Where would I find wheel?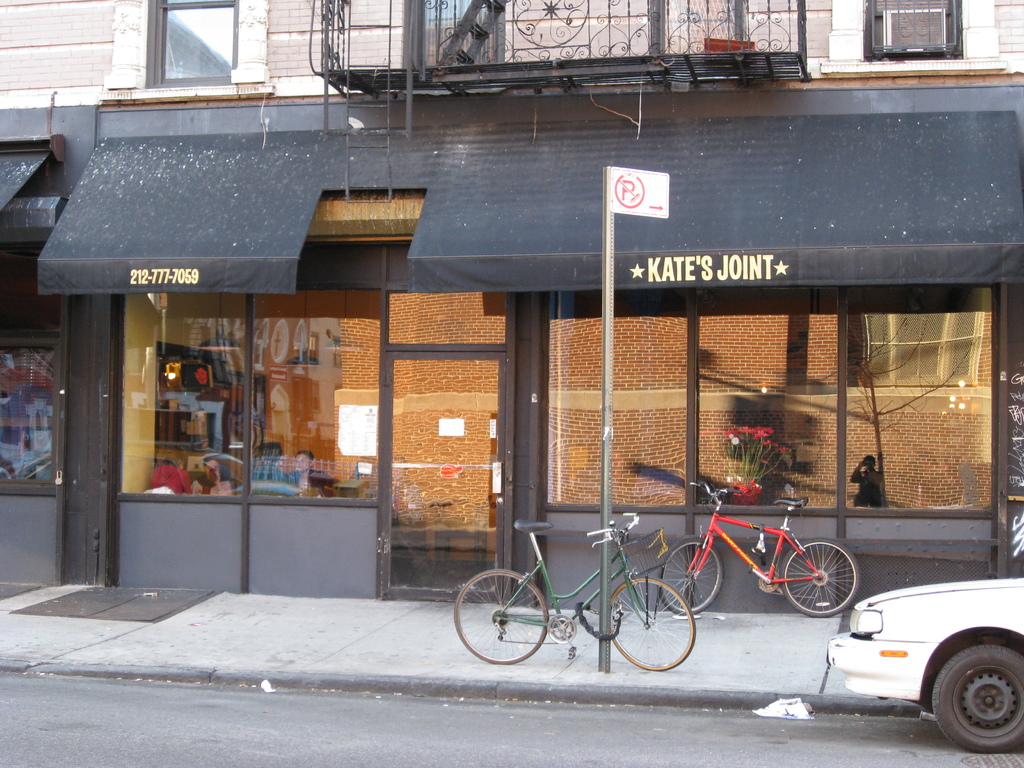
At 779, 543, 857, 616.
